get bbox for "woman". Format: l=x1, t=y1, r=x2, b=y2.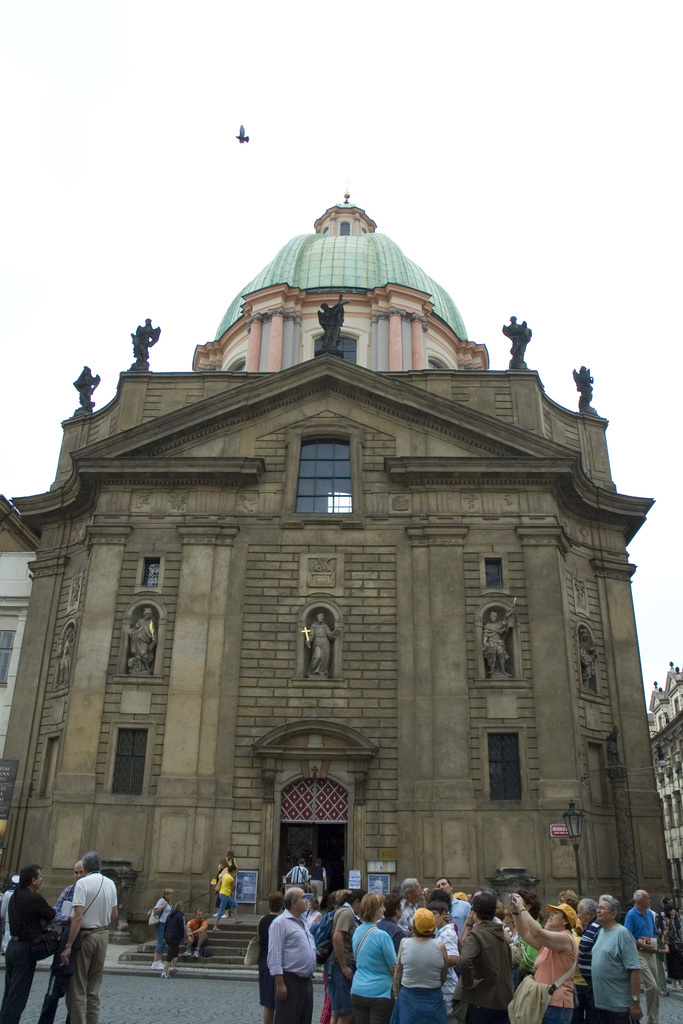
l=507, t=892, r=579, b=1023.
